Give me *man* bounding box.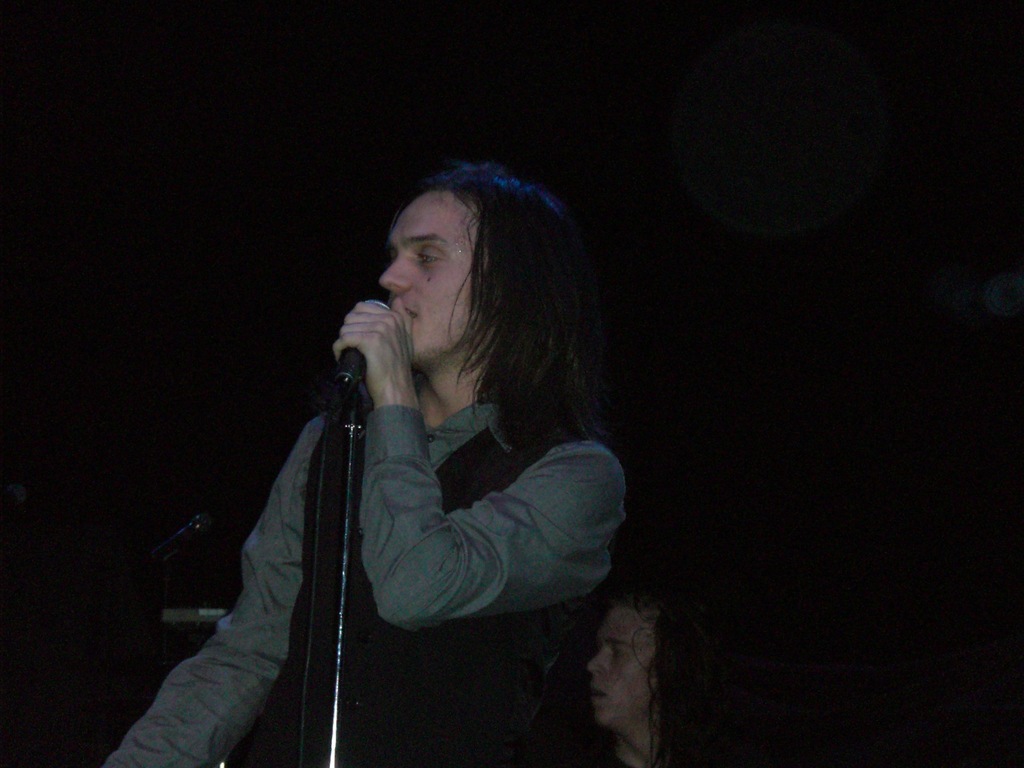
<box>102,157,630,767</box>.
